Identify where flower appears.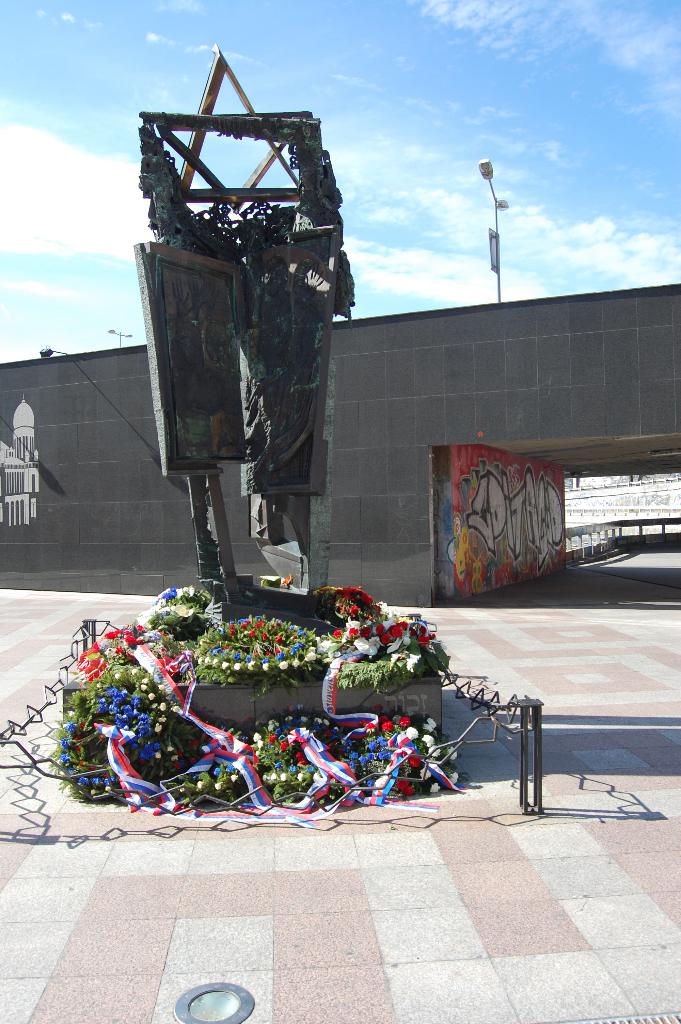
Appears at bbox=(295, 771, 305, 779).
